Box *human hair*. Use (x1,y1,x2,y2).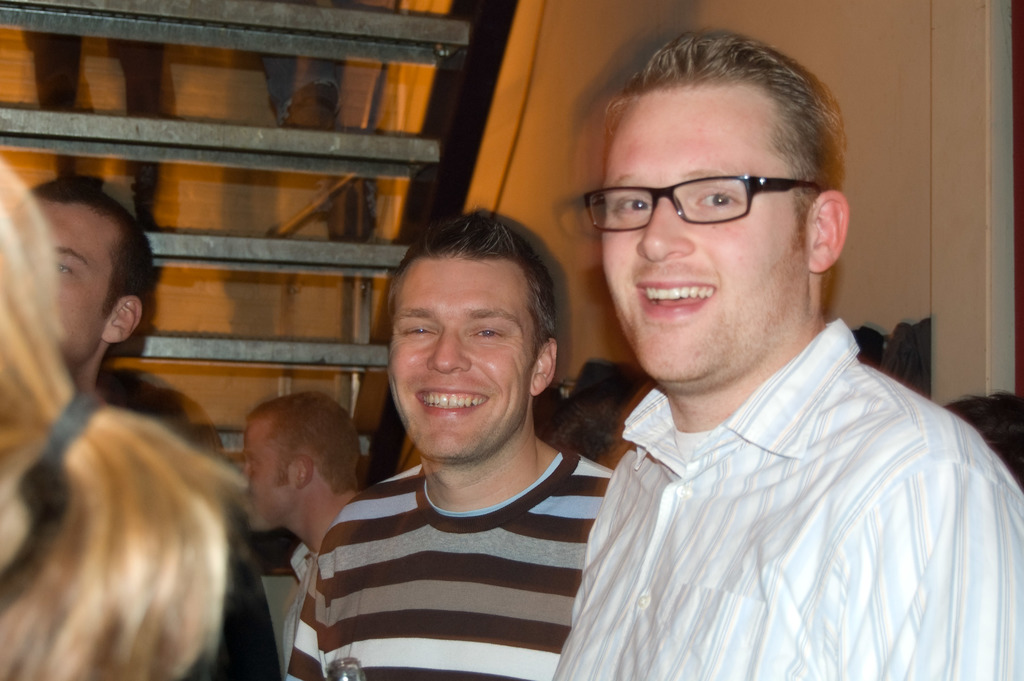
(27,170,161,323).
